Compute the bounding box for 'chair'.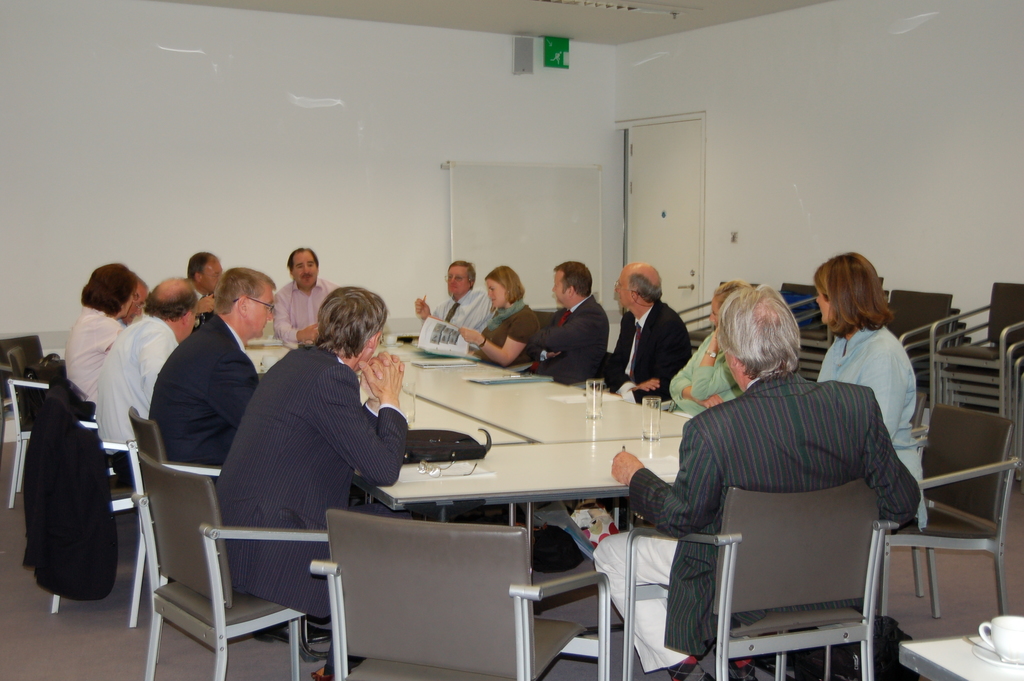
x1=315, y1=518, x2=624, y2=680.
